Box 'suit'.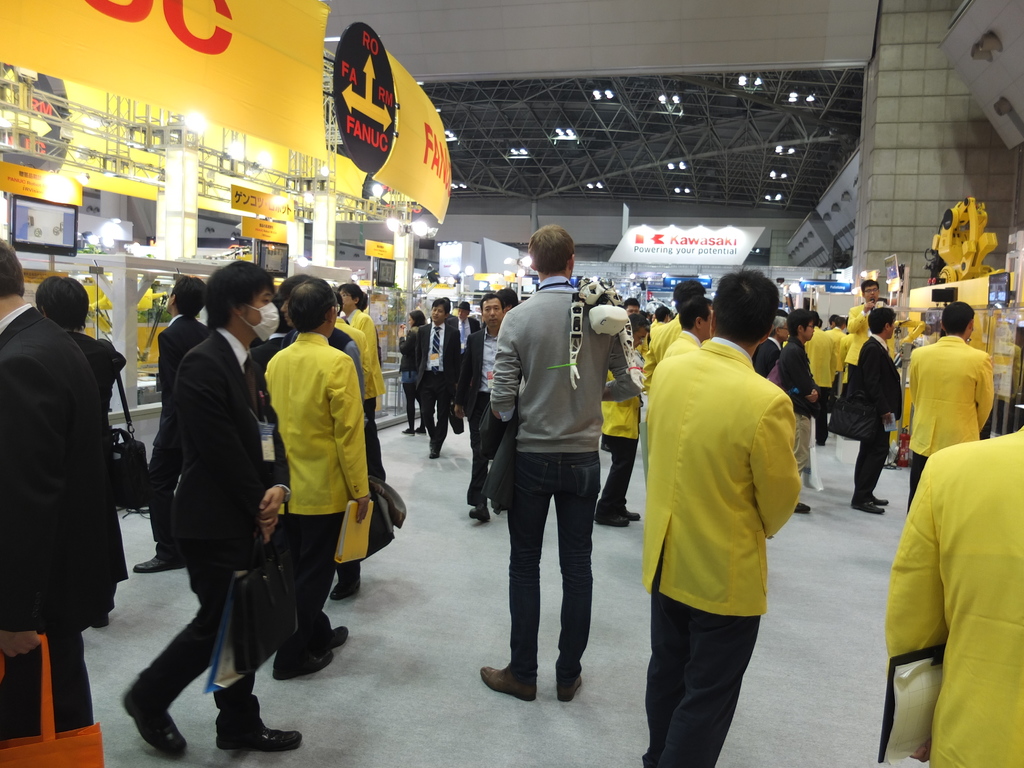
rect(342, 309, 383, 479).
